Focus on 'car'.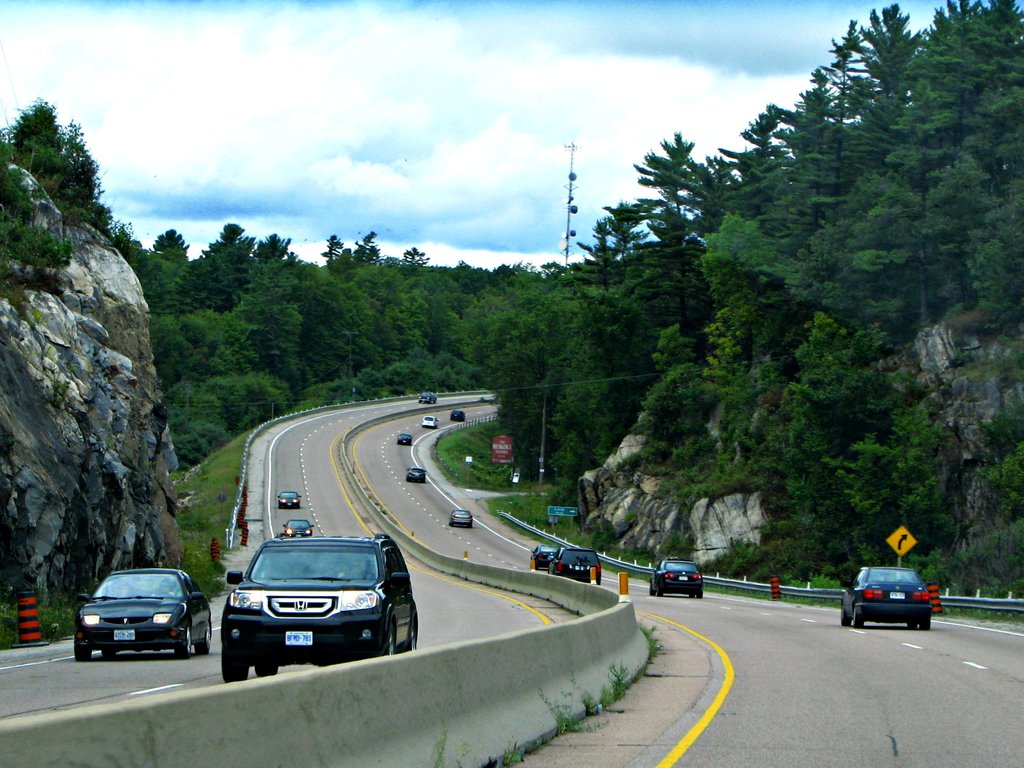
Focused at x1=837, y1=564, x2=931, y2=635.
